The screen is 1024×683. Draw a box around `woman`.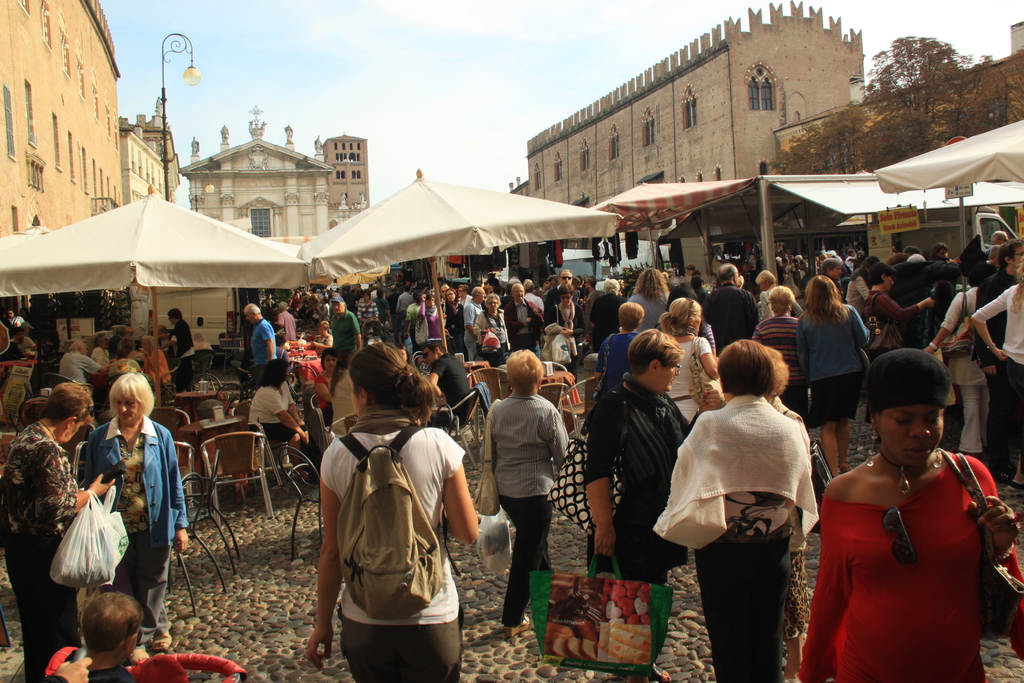
[140,336,173,393].
